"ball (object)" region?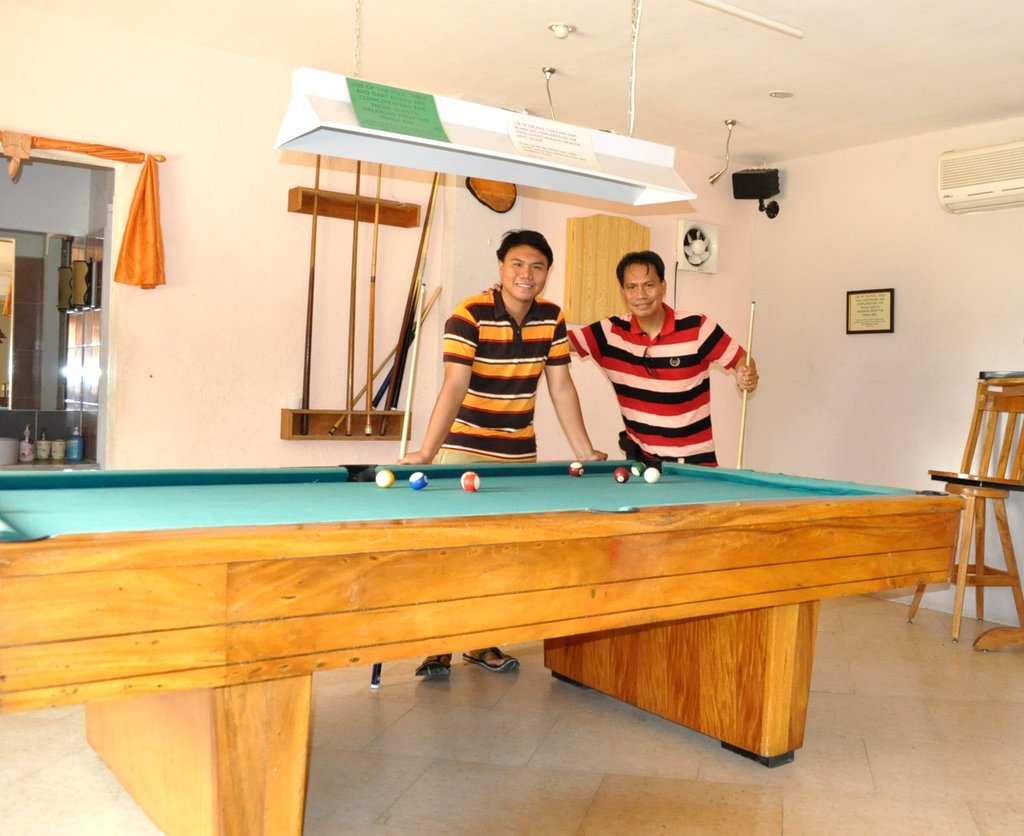
632/464/646/479
